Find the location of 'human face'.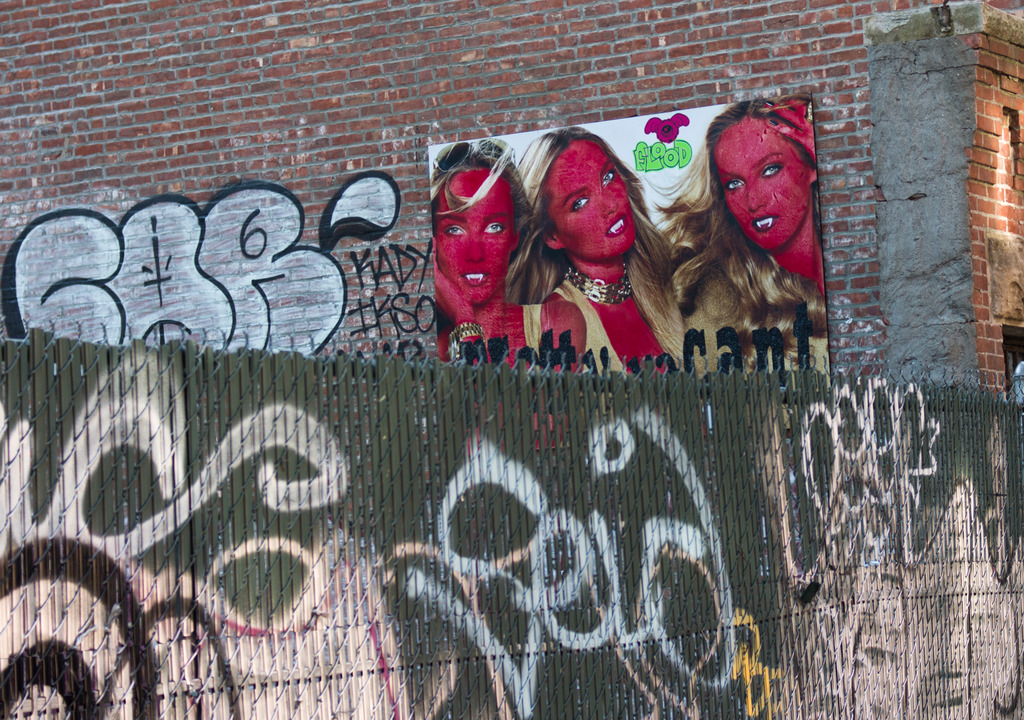
Location: box=[712, 119, 812, 247].
